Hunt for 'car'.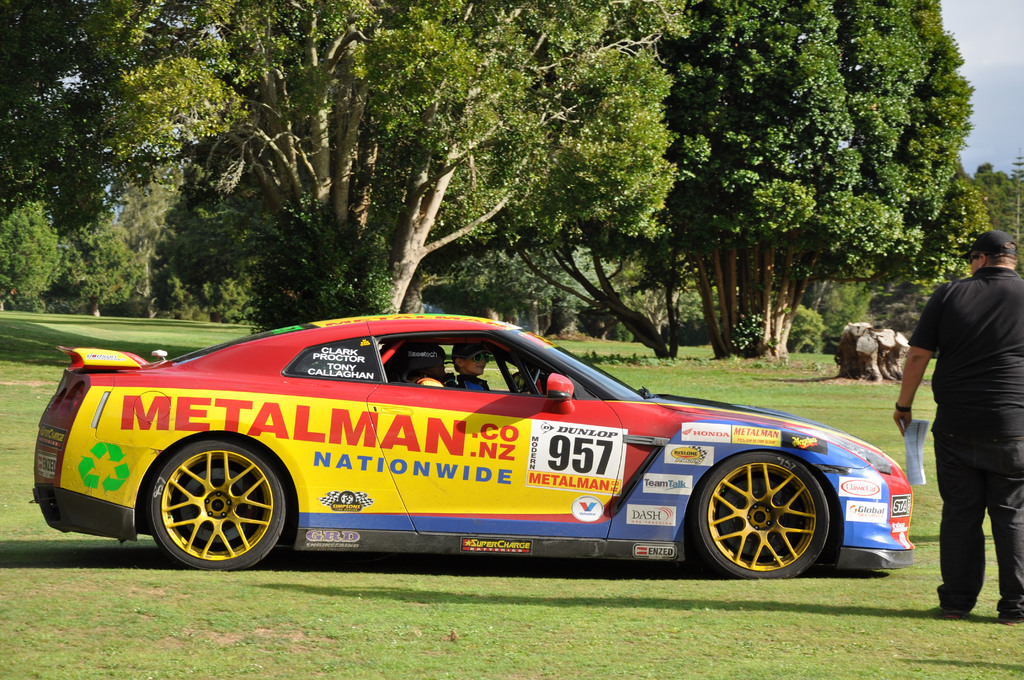
Hunted down at 29 313 918 581.
